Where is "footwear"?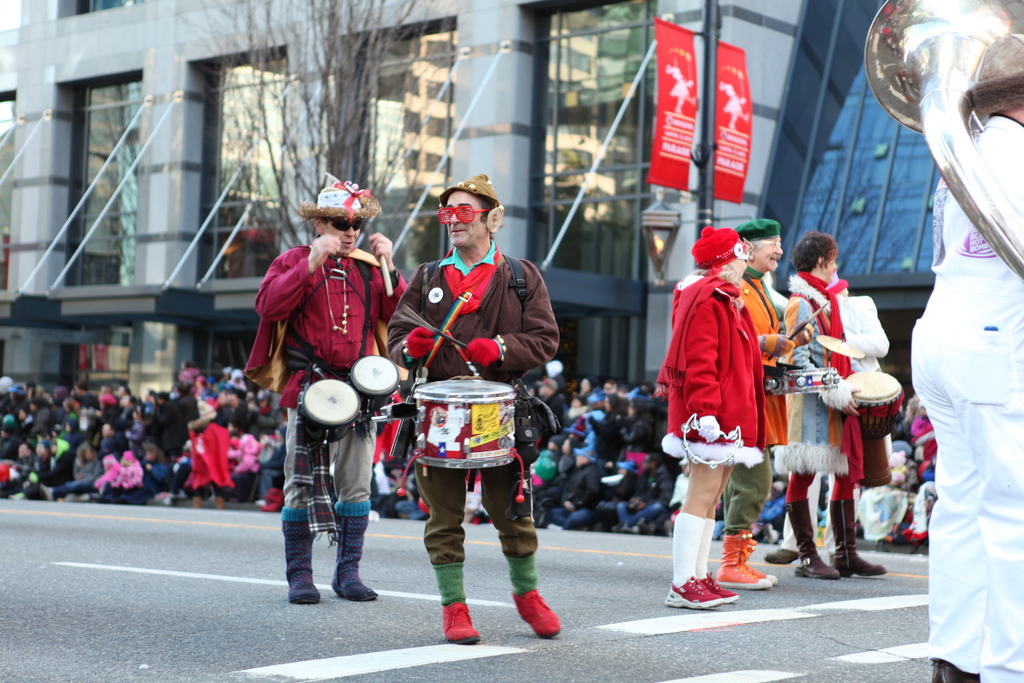
<bbox>832, 499, 890, 574</bbox>.
